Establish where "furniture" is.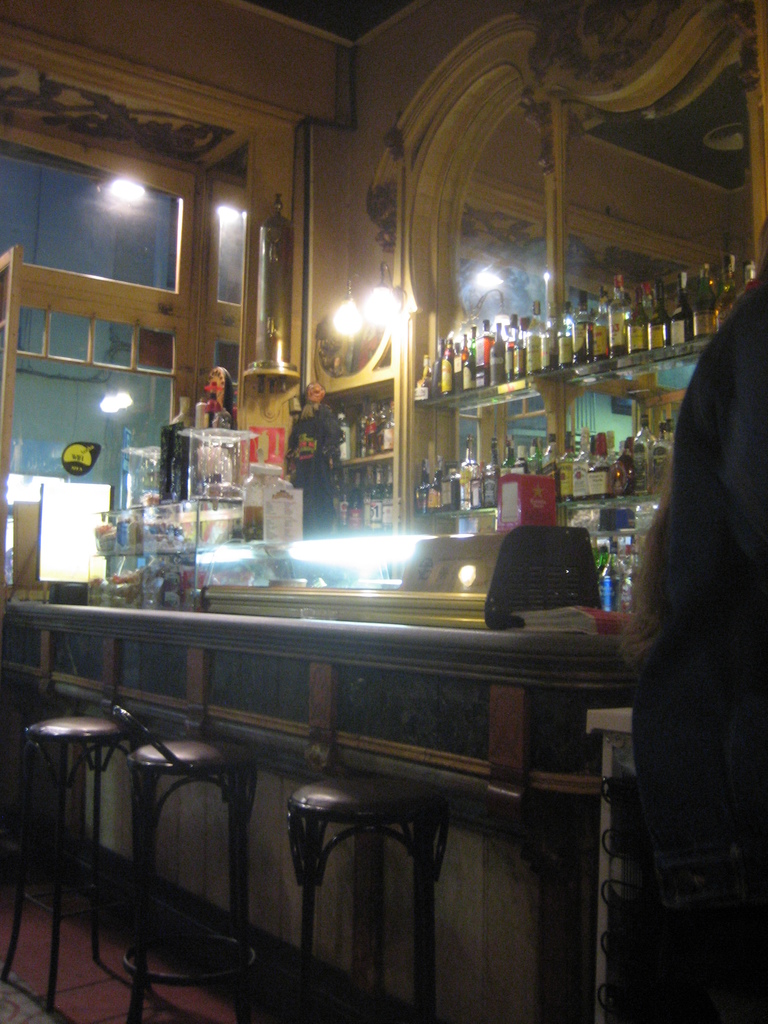
Established at locate(282, 774, 454, 1023).
